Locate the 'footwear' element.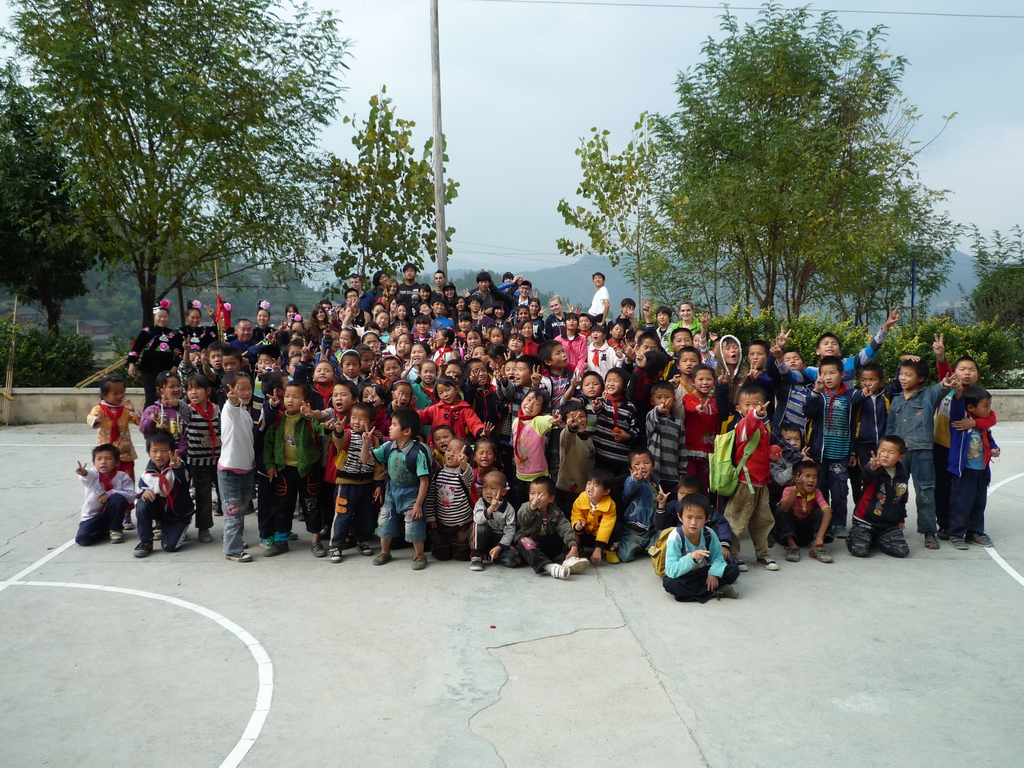
Element bbox: crop(549, 561, 570, 580).
